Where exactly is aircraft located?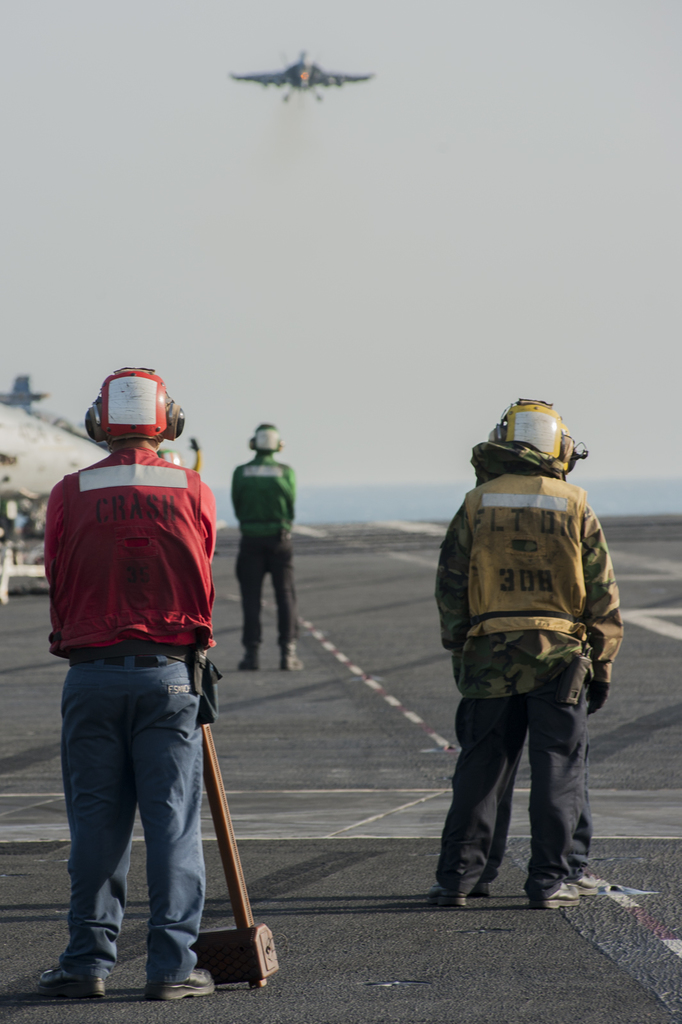
Its bounding box is 223,28,377,108.
